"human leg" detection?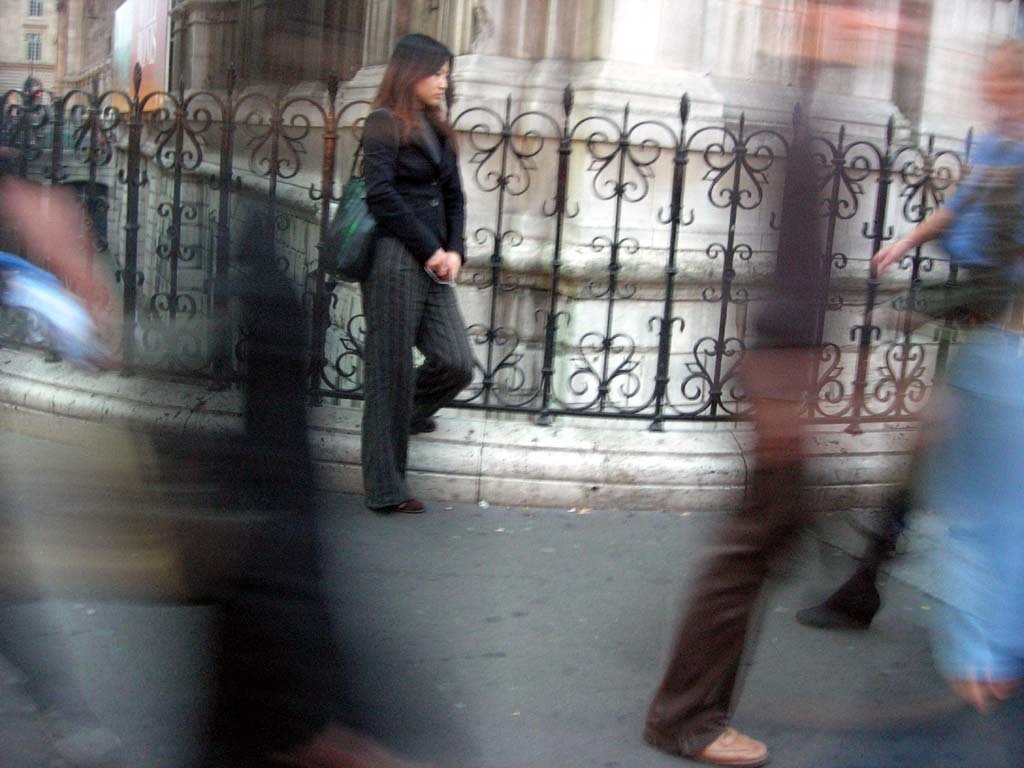
crop(640, 469, 802, 766)
